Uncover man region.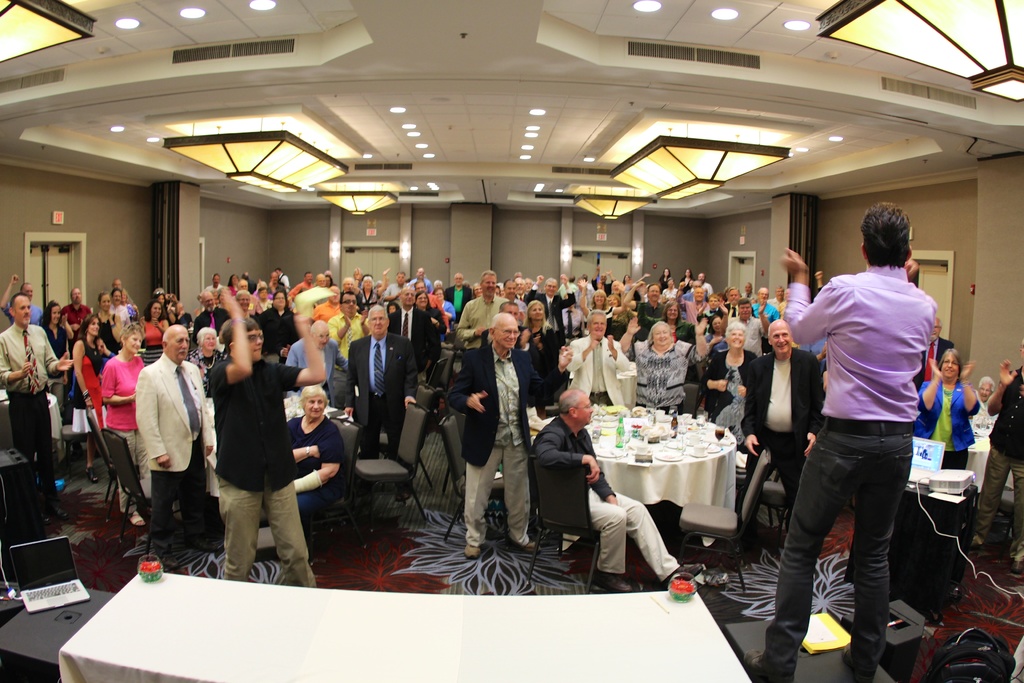
Uncovered: (left=446, top=311, right=575, bottom=560).
